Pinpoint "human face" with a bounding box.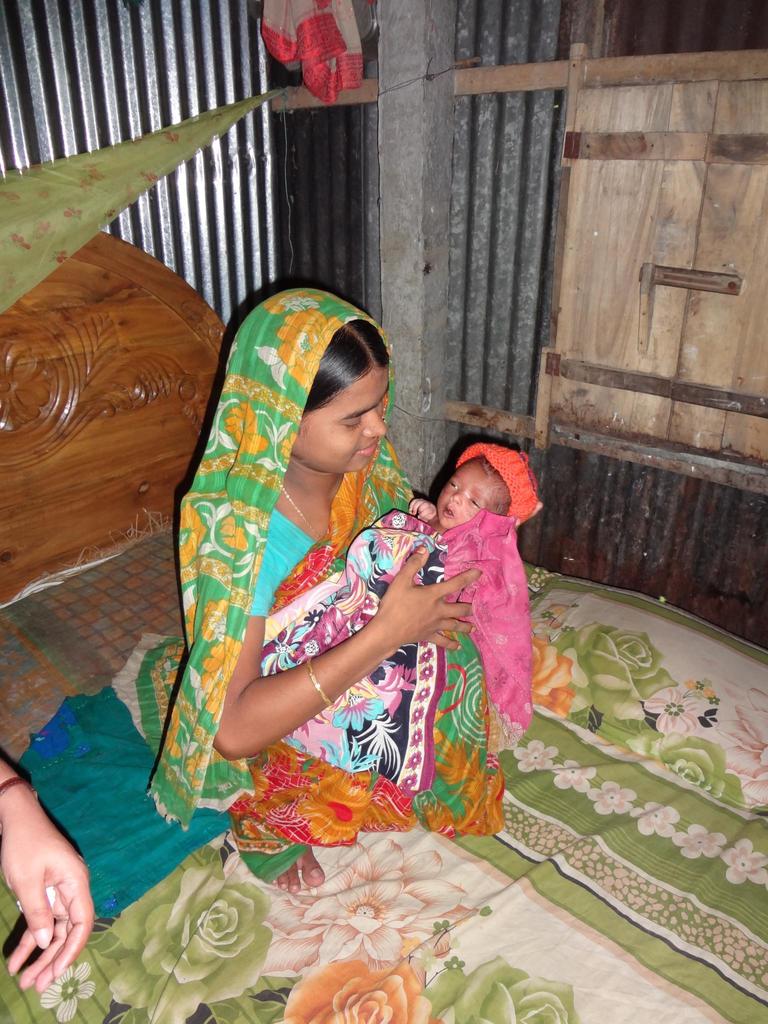
pyautogui.locateOnScreen(437, 463, 508, 531).
